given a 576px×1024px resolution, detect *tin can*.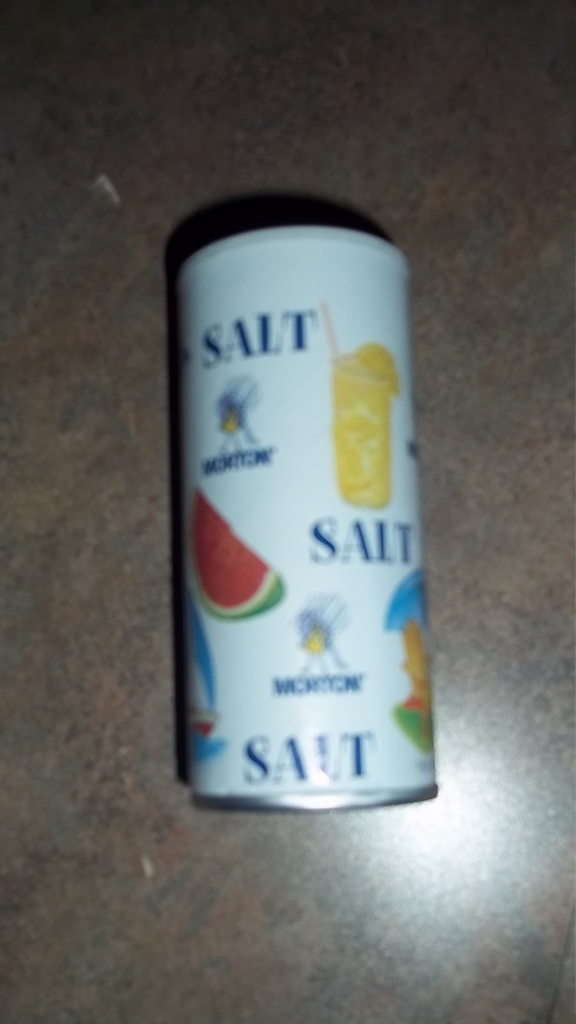
172 218 452 833.
